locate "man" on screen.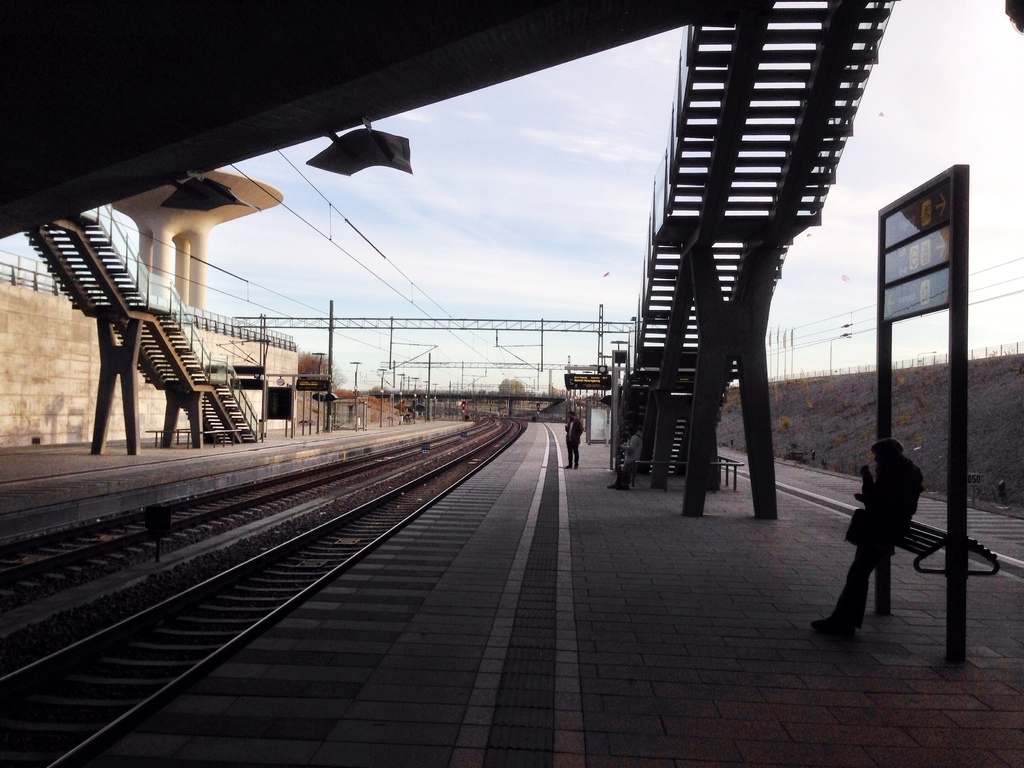
On screen at 812, 434, 932, 638.
